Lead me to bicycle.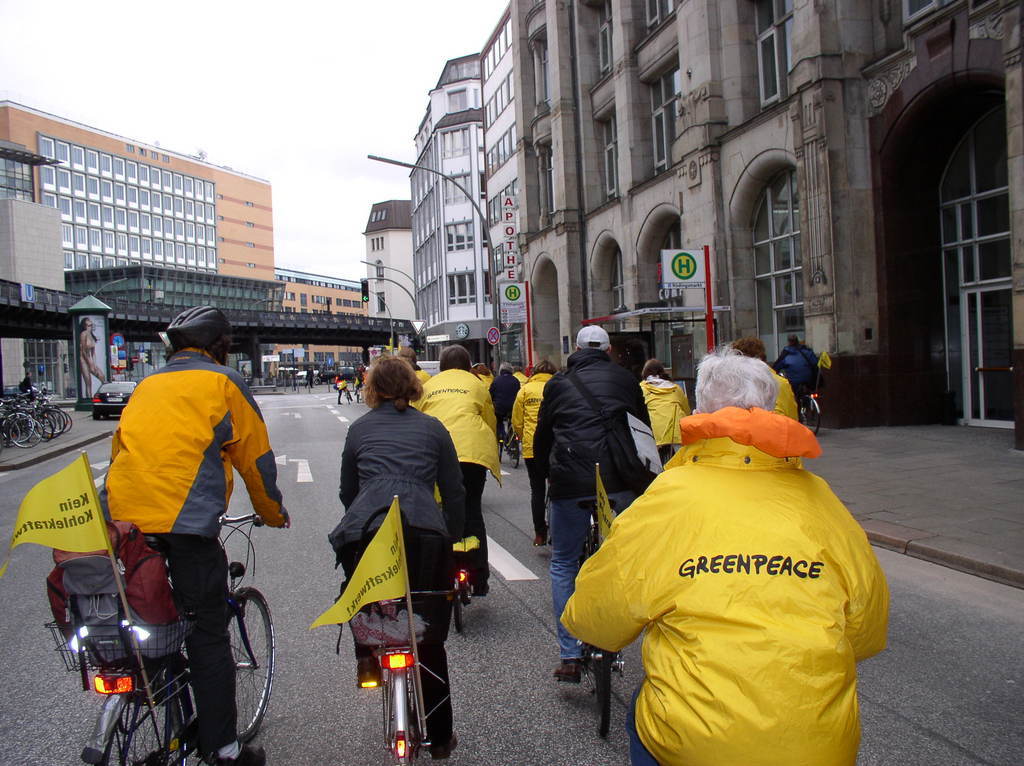
Lead to 444, 568, 479, 628.
